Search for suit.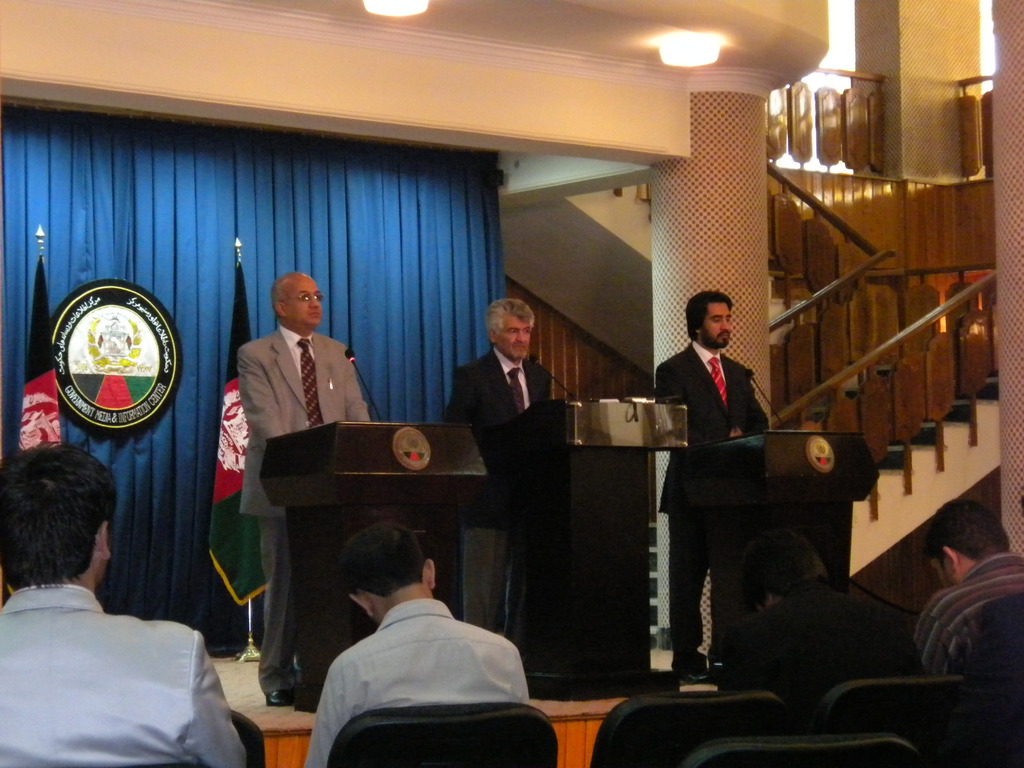
Found at (left=239, top=326, right=371, bottom=696).
